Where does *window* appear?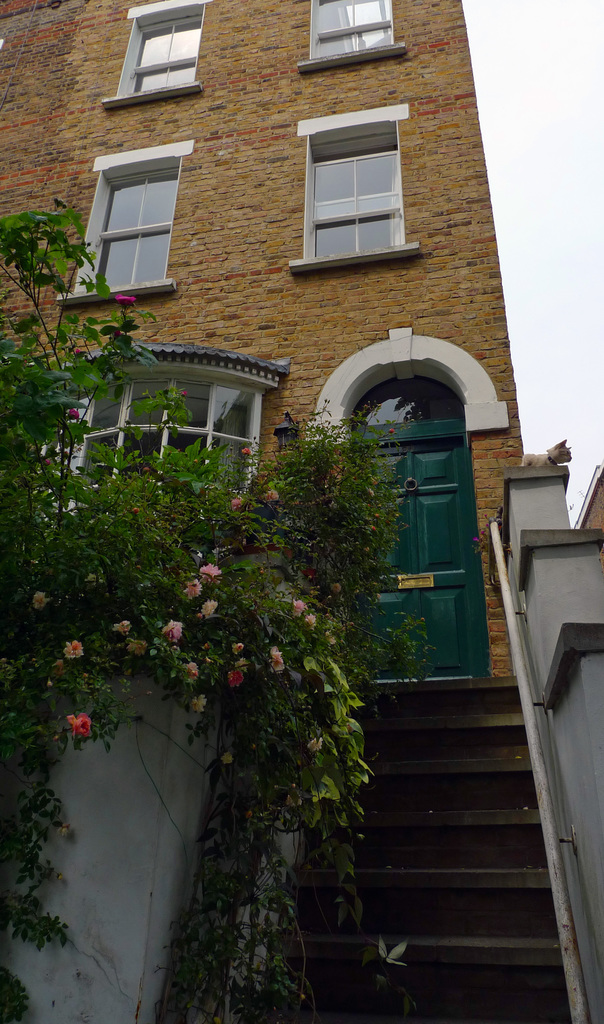
Appears at BBox(56, 137, 193, 300).
